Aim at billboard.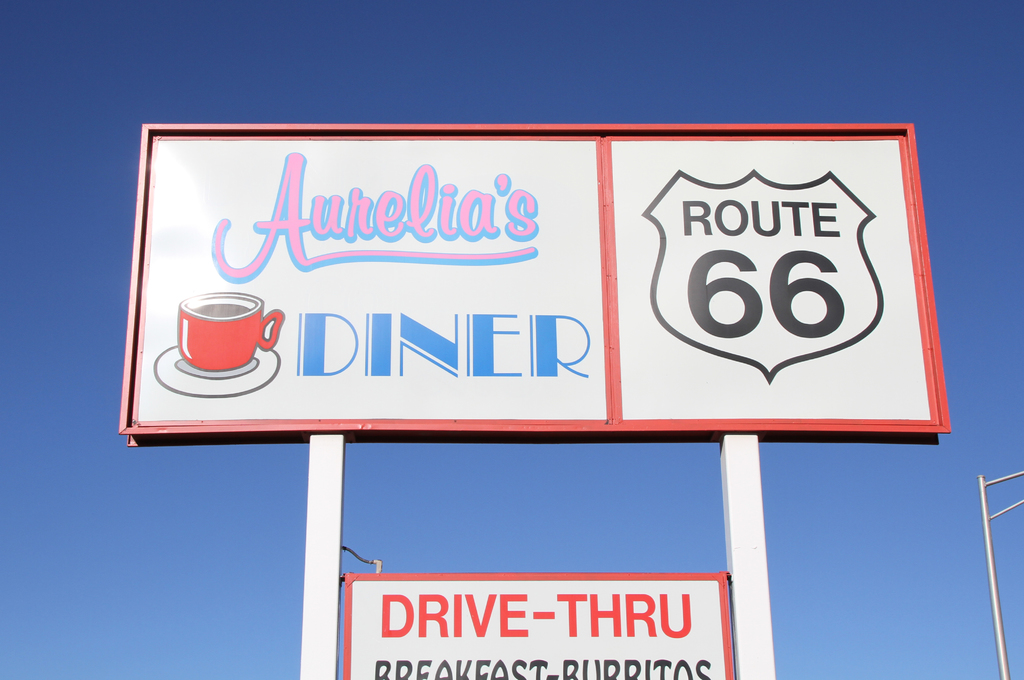
Aimed at bbox=(342, 572, 732, 679).
